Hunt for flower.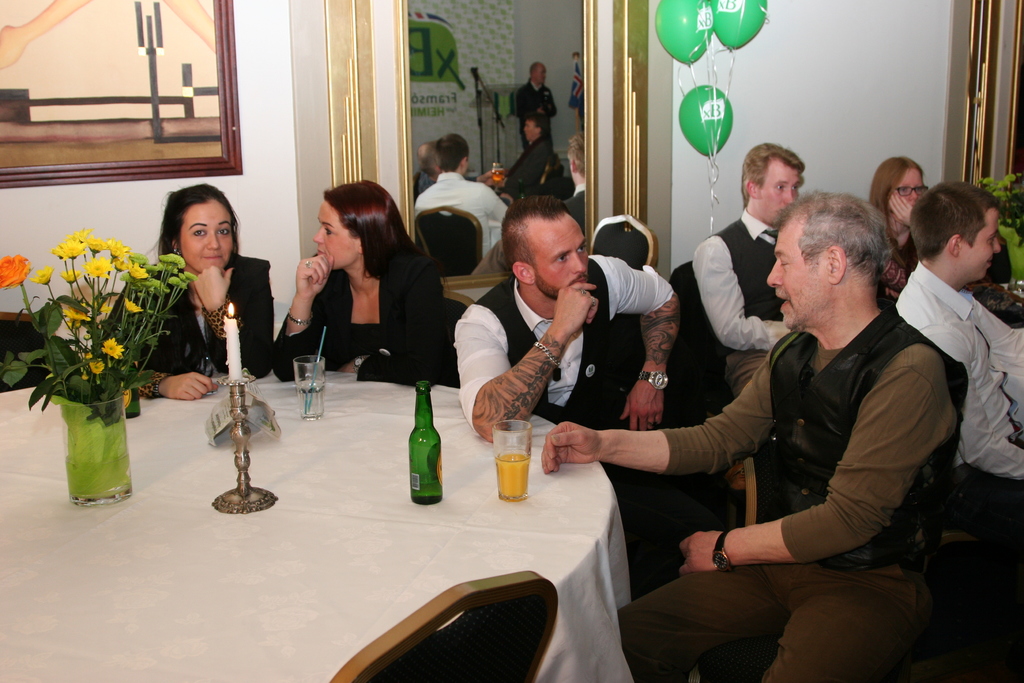
Hunted down at <bbox>102, 336, 123, 360</bbox>.
